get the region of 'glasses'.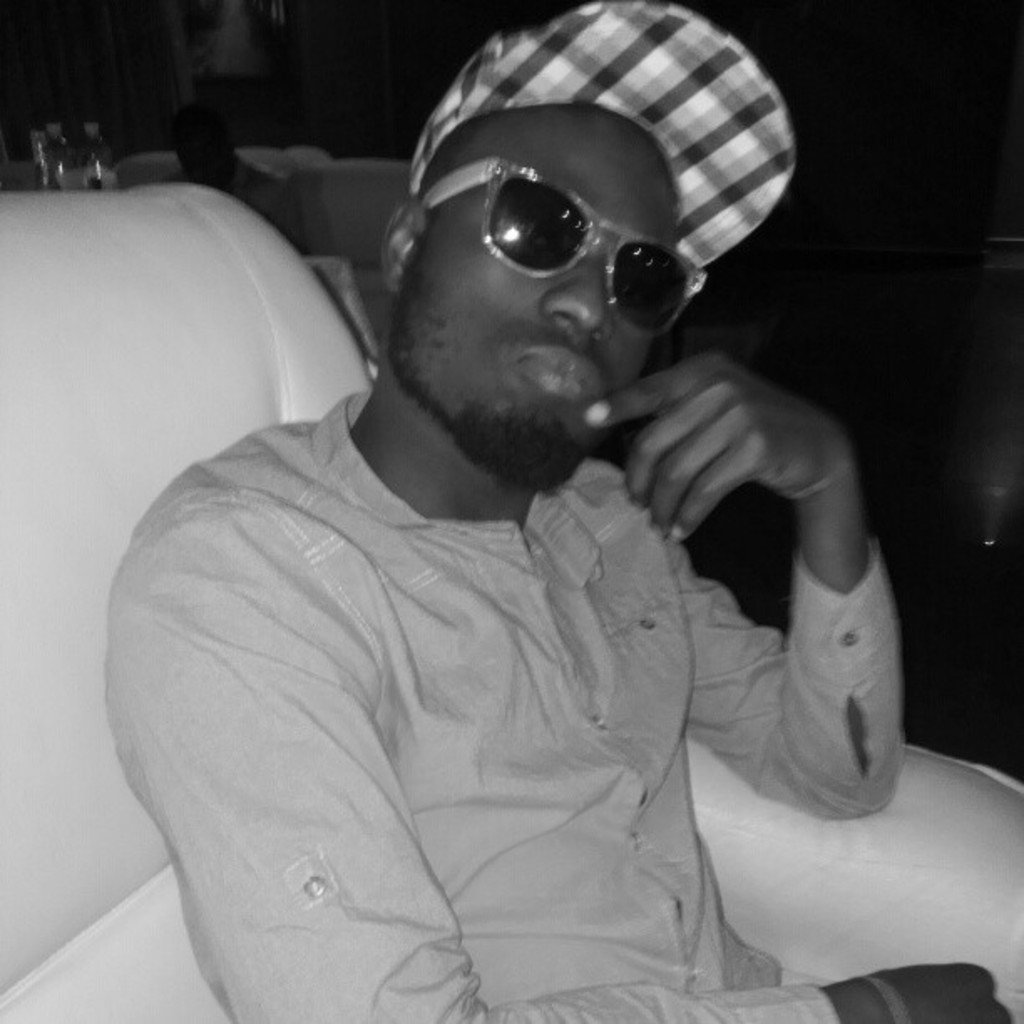
select_region(420, 157, 708, 341).
